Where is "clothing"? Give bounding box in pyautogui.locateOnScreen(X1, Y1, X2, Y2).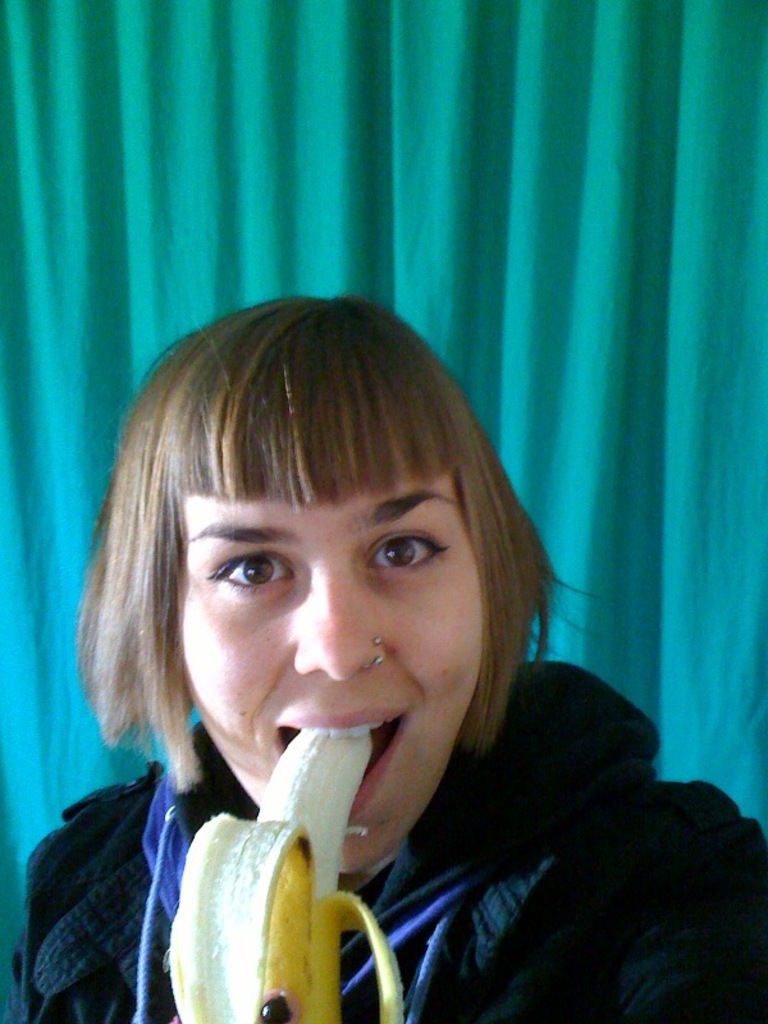
pyautogui.locateOnScreen(8, 654, 767, 1023).
